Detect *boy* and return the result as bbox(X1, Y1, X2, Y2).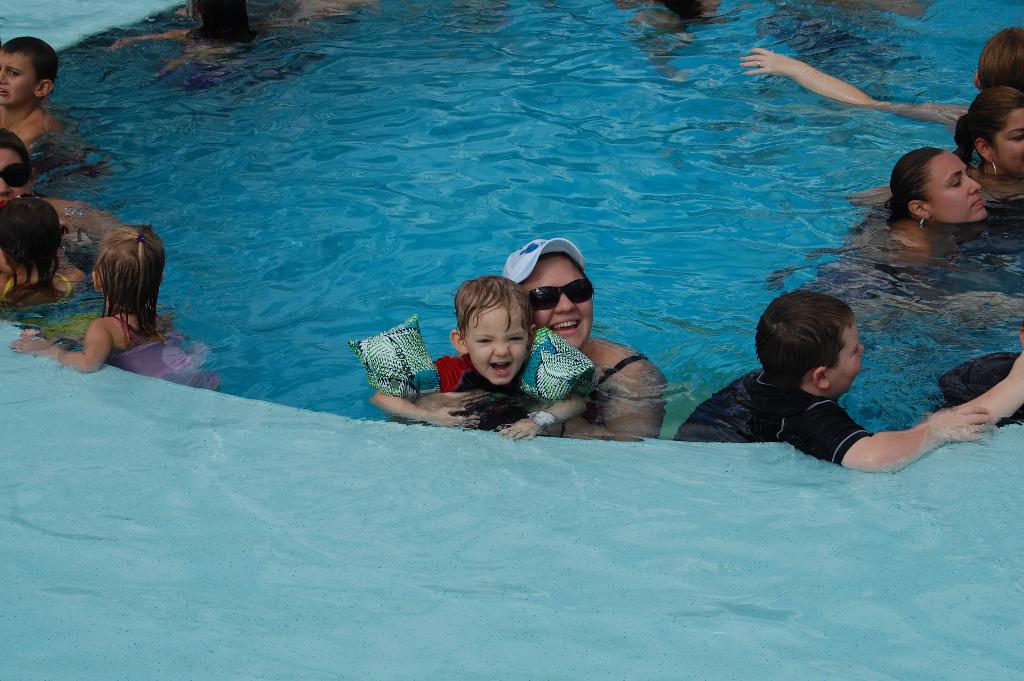
bbox(0, 30, 77, 148).
